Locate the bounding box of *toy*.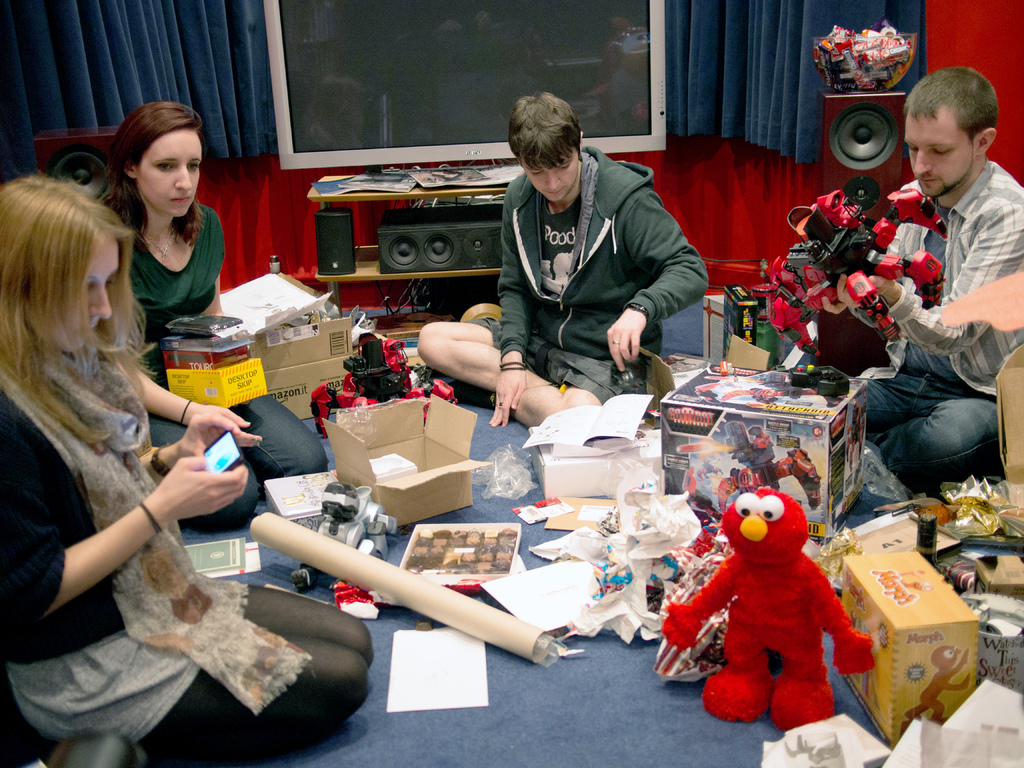
Bounding box: [723, 420, 821, 516].
